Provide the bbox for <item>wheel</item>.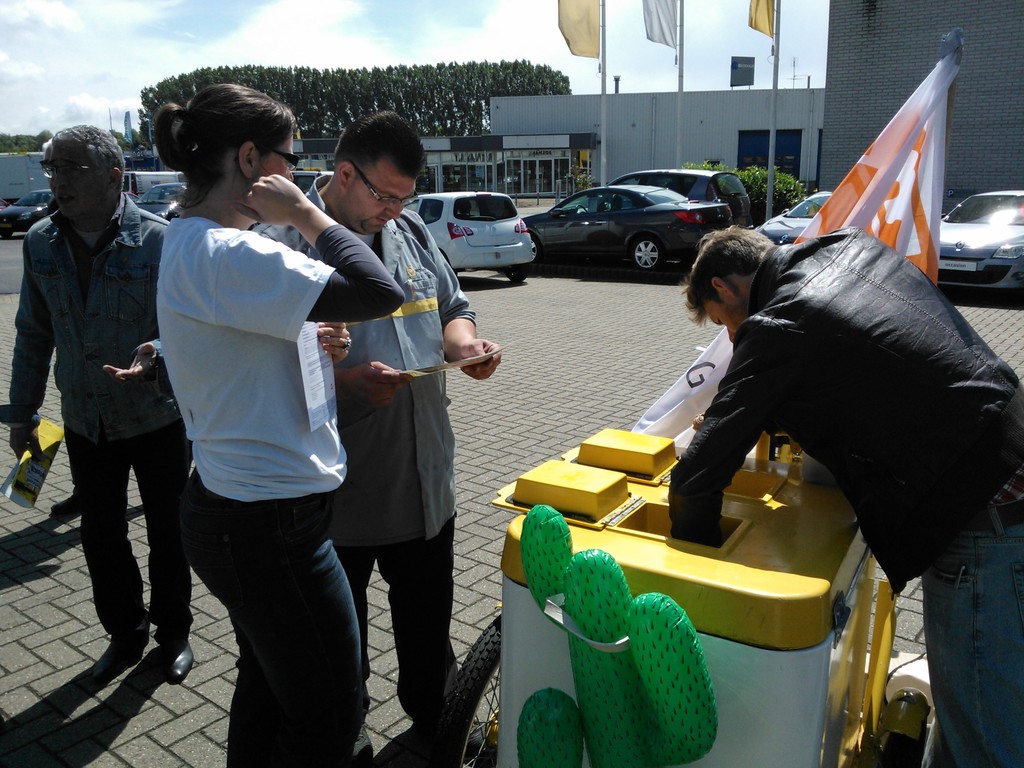
{"left": 0, "top": 233, "right": 13, "bottom": 238}.
